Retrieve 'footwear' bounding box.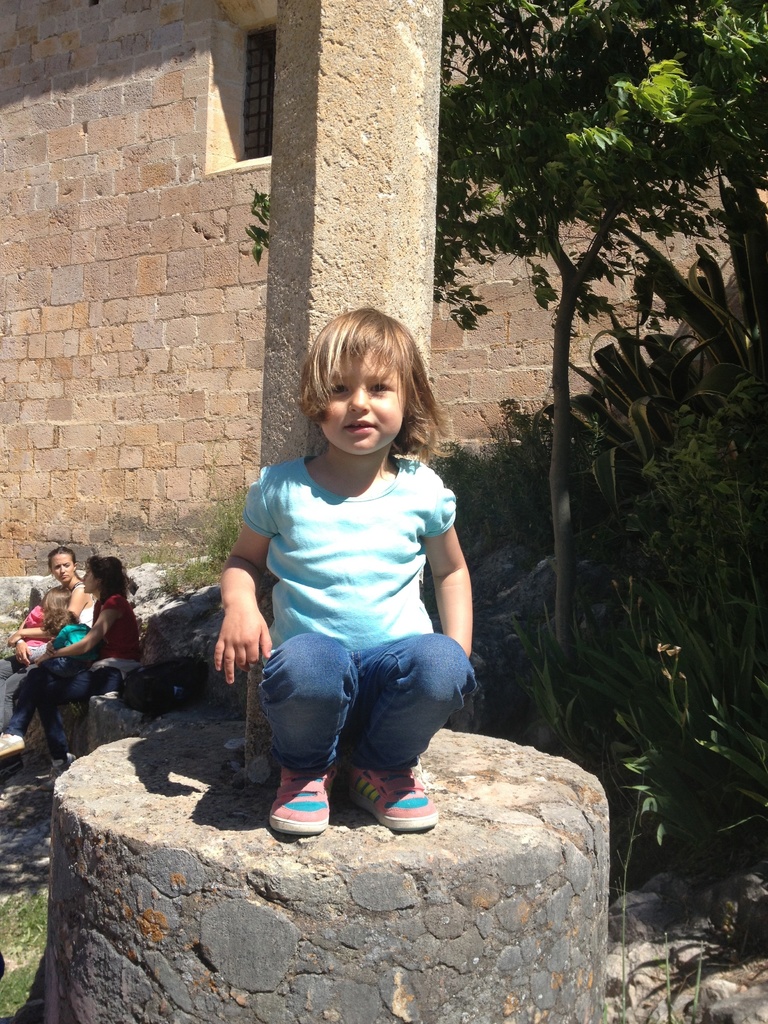
Bounding box: 346, 767, 447, 840.
